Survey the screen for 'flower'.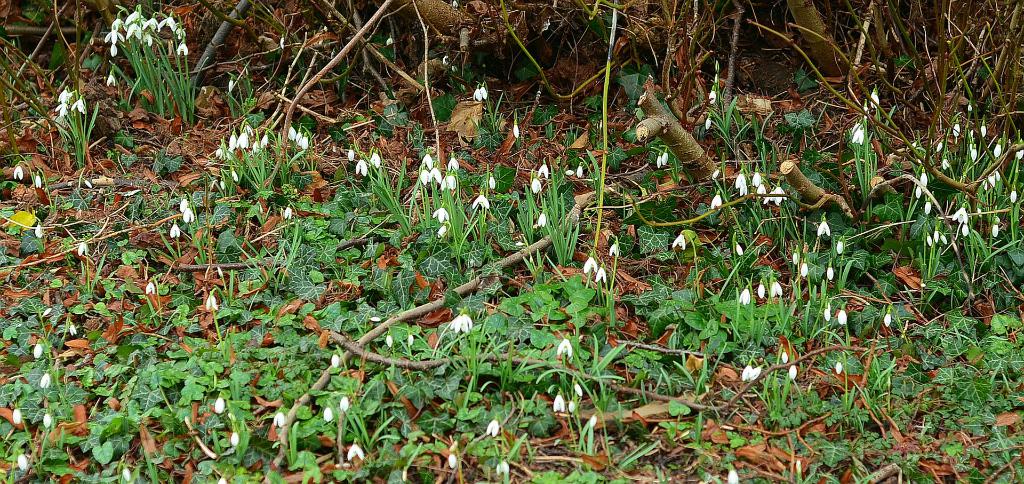
Survey found: pyautogui.locateOnScreen(656, 155, 661, 171).
